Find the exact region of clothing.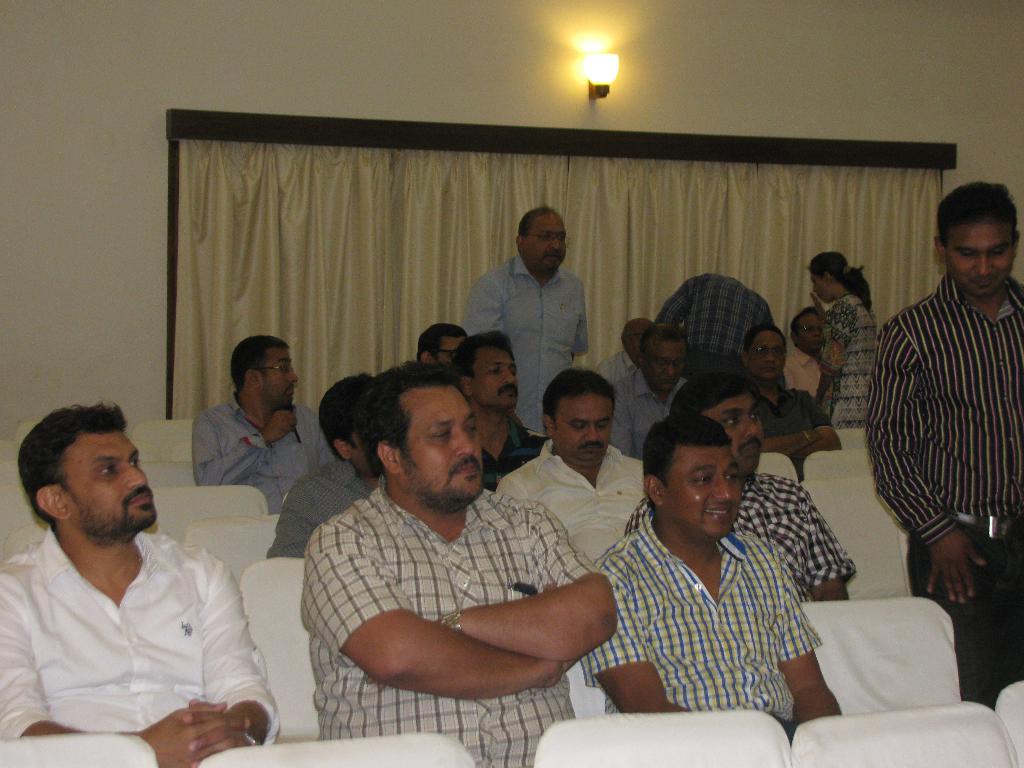
Exact region: (left=12, top=501, right=263, bottom=744).
